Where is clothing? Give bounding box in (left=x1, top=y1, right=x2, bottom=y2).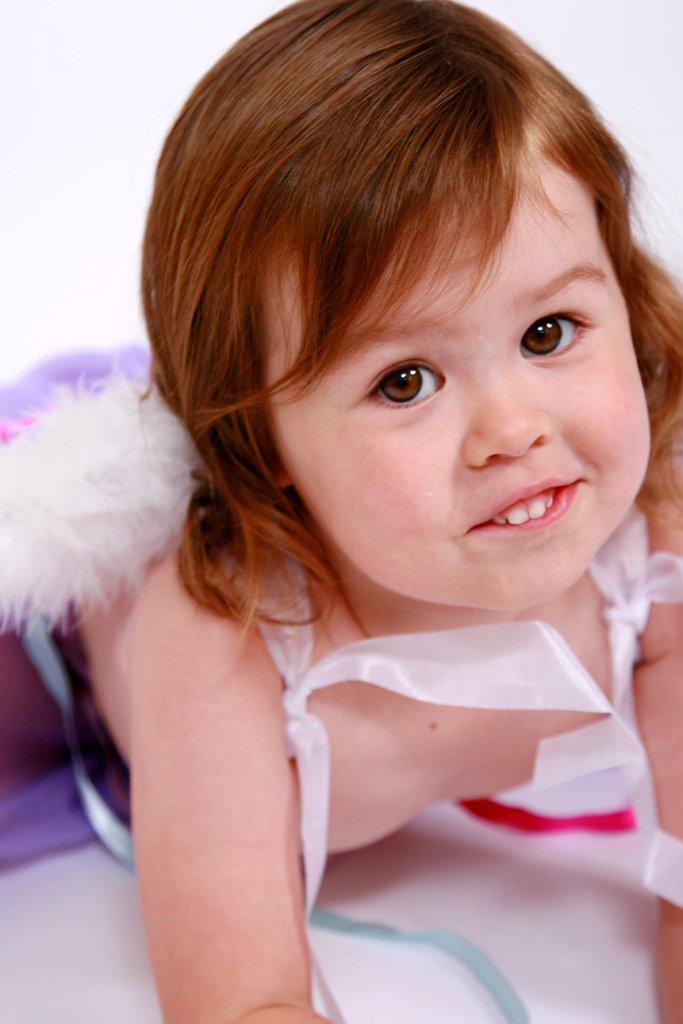
(left=0, top=351, right=682, bottom=1023).
